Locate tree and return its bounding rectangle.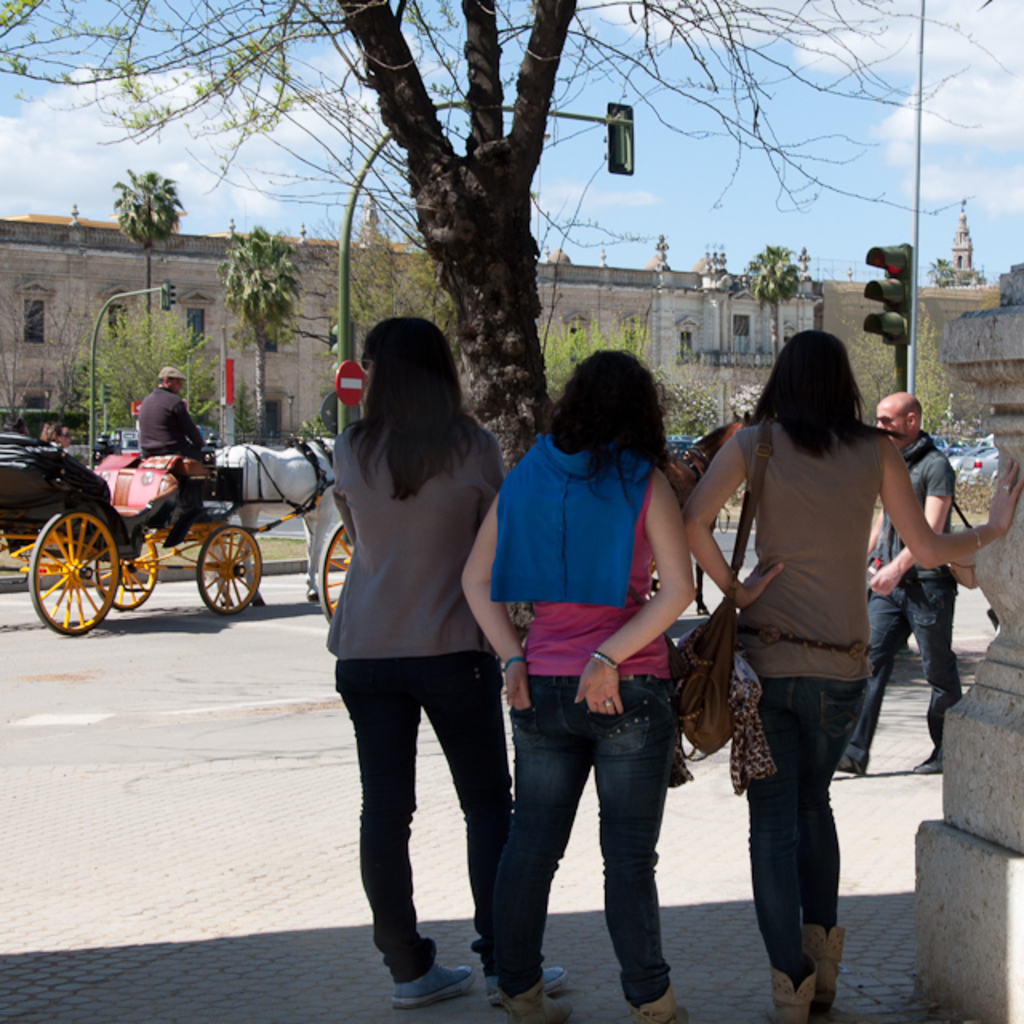
Rect(72, 298, 237, 443).
